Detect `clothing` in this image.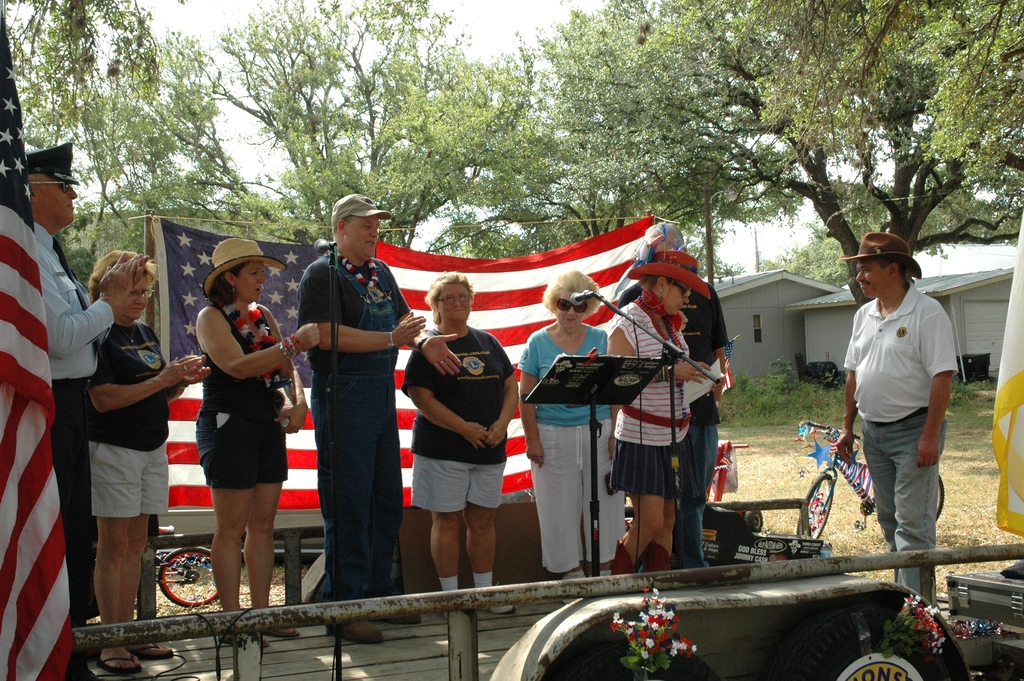
Detection: crop(188, 296, 291, 491).
